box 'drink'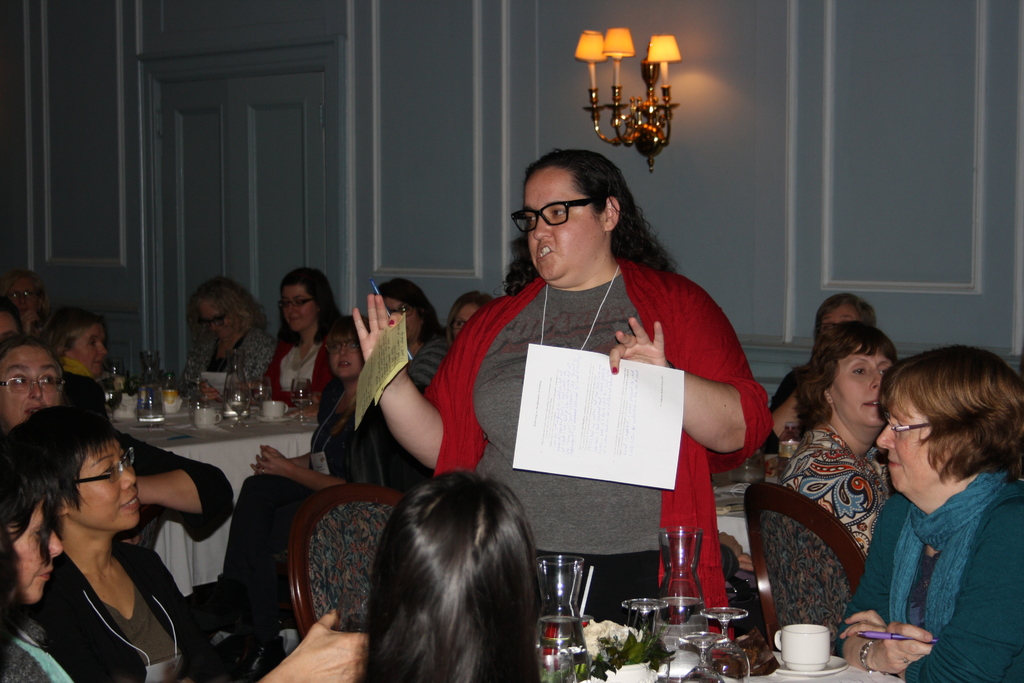
bbox=(529, 552, 594, 668)
